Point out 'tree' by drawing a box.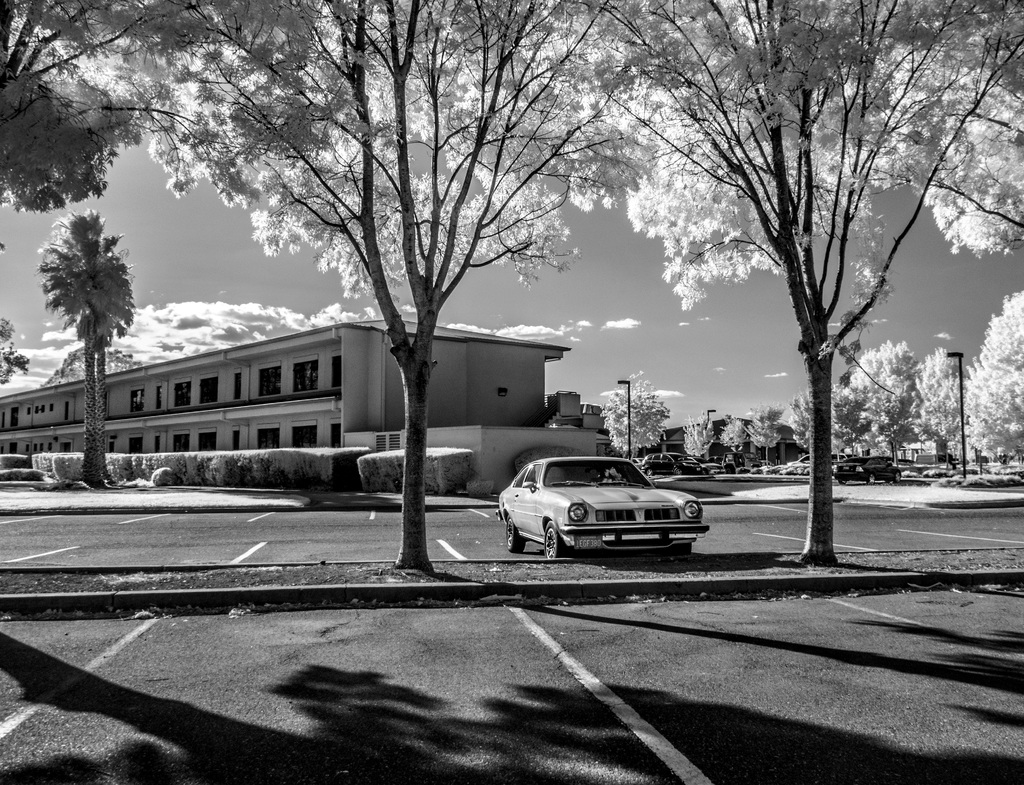
{"x1": 21, "y1": 150, "x2": 162, "y2": 481}.
